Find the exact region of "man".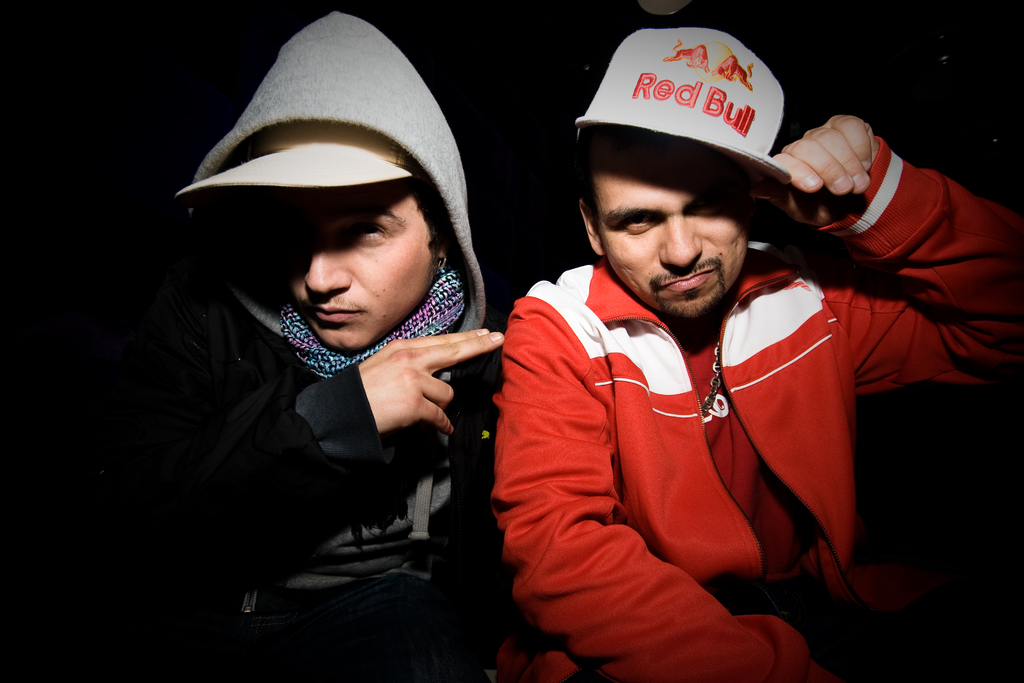
Exact region: crop(2, 9, 507, 682).
